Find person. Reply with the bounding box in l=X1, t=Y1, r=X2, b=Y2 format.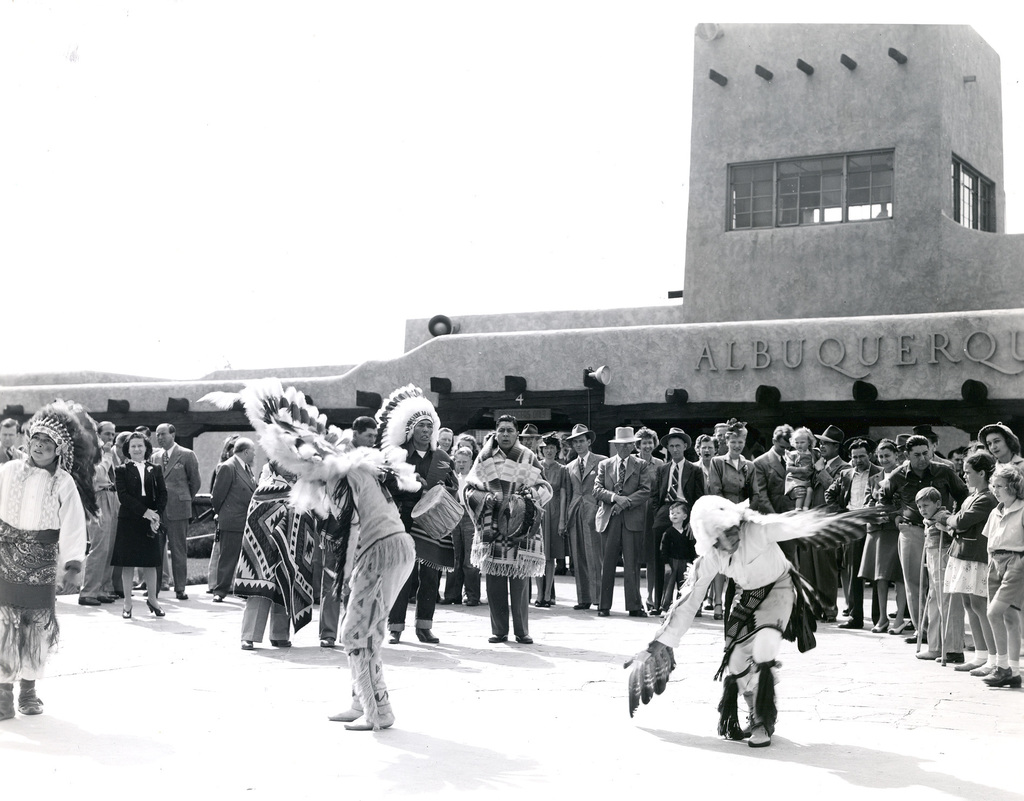
l=640, t=431, r=669, b=606.
